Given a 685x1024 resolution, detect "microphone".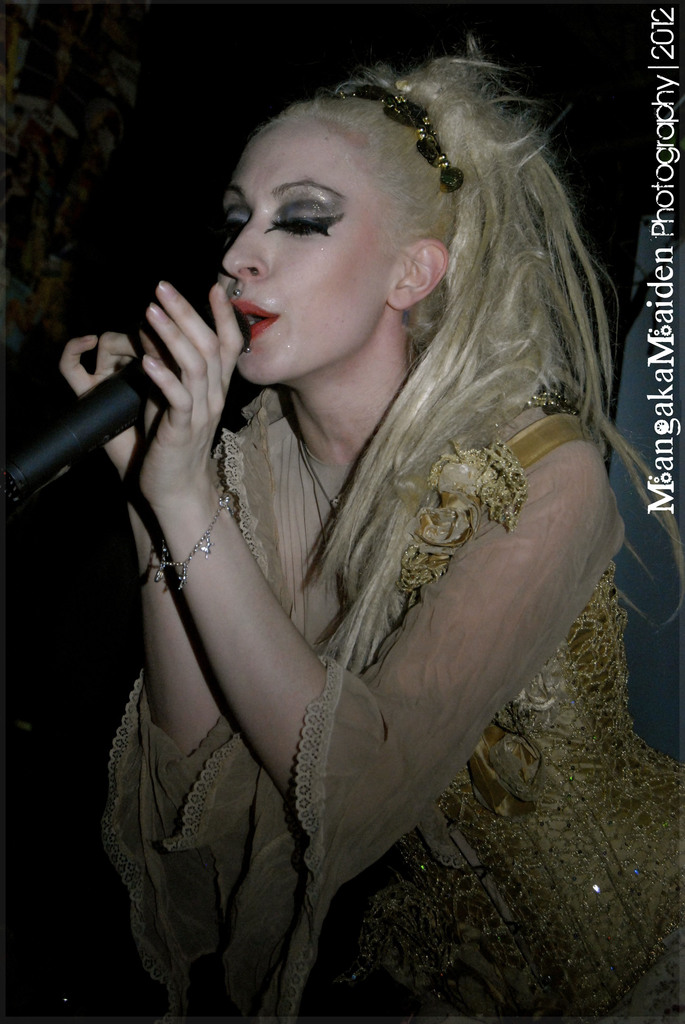
(x1=6, y1=309, x2=177, y2=504).
